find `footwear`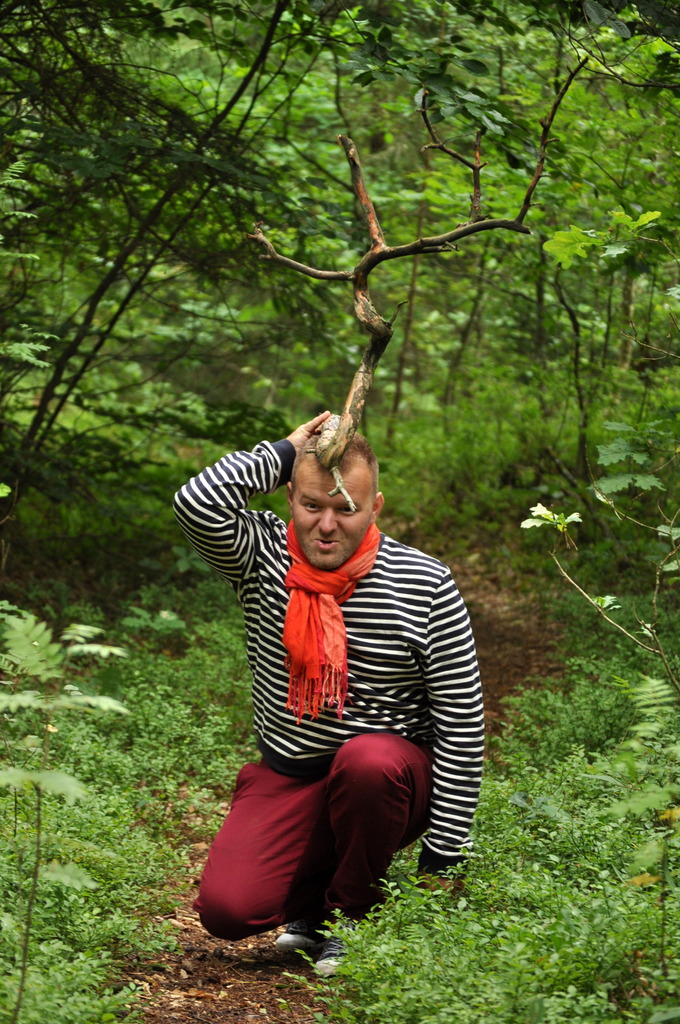
detection(307, 937, 353, 972)
